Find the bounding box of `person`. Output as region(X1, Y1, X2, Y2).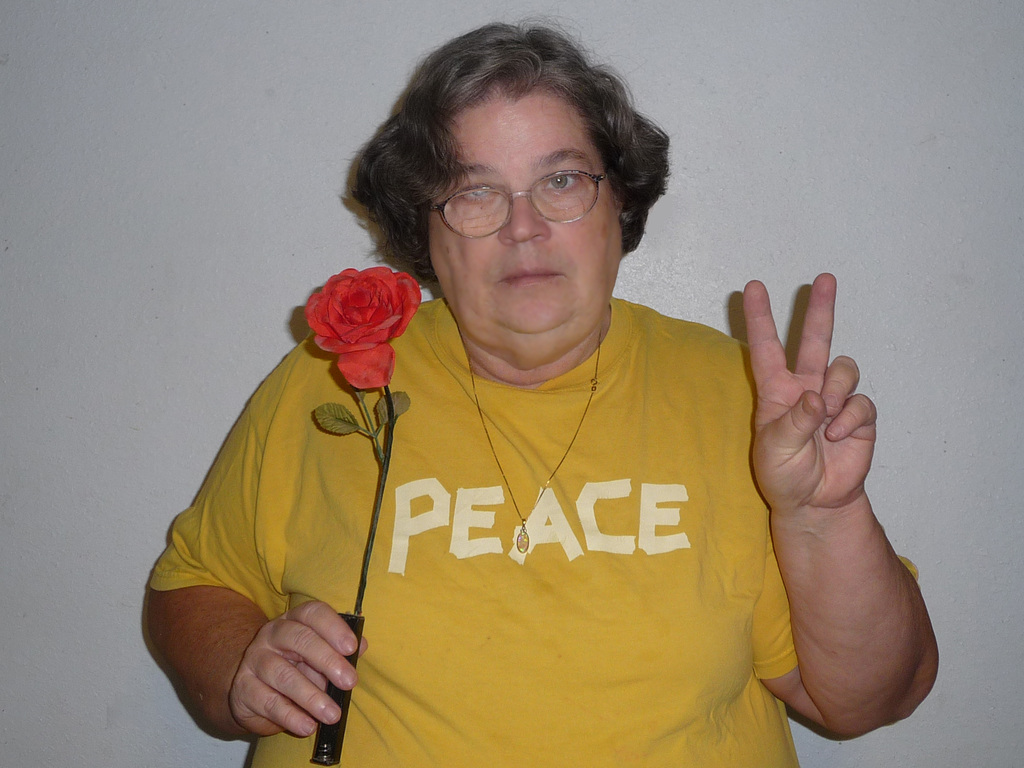
region(203, 79, 842, 755).
